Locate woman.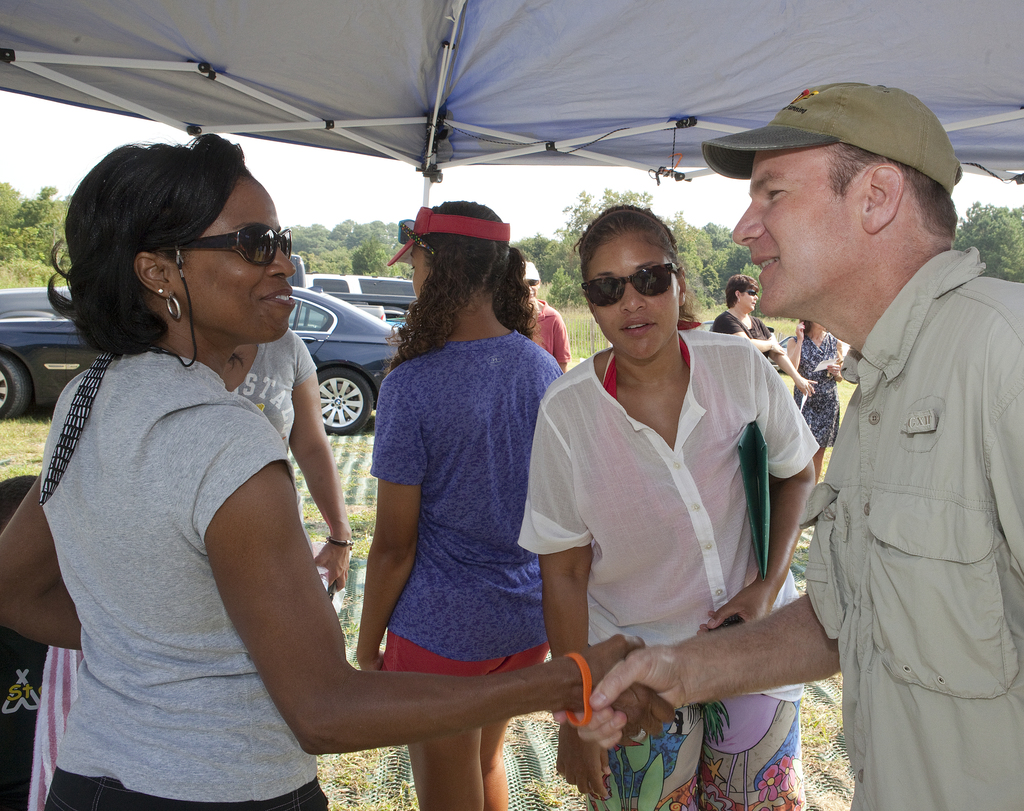
Bounding box: pyautogui.locateOnScreen(348, 187, 572, 785).
